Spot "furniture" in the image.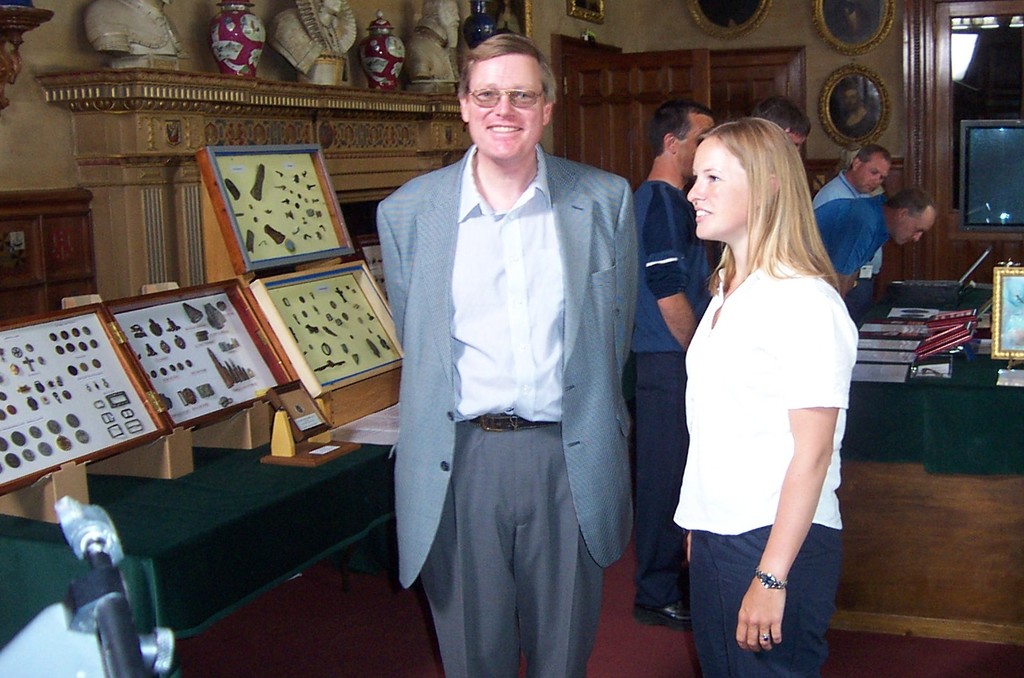
"furniture" found at <bbox>0, 180, 96, 326</bbox>.
